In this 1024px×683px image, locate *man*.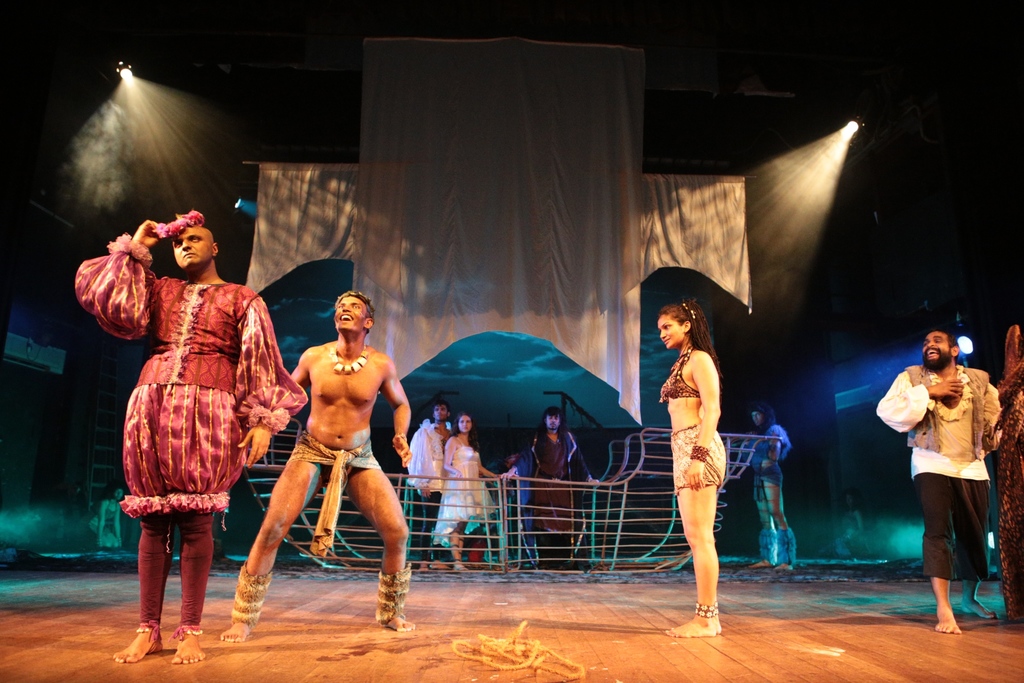
Bounding box: 266,281,410,636.
